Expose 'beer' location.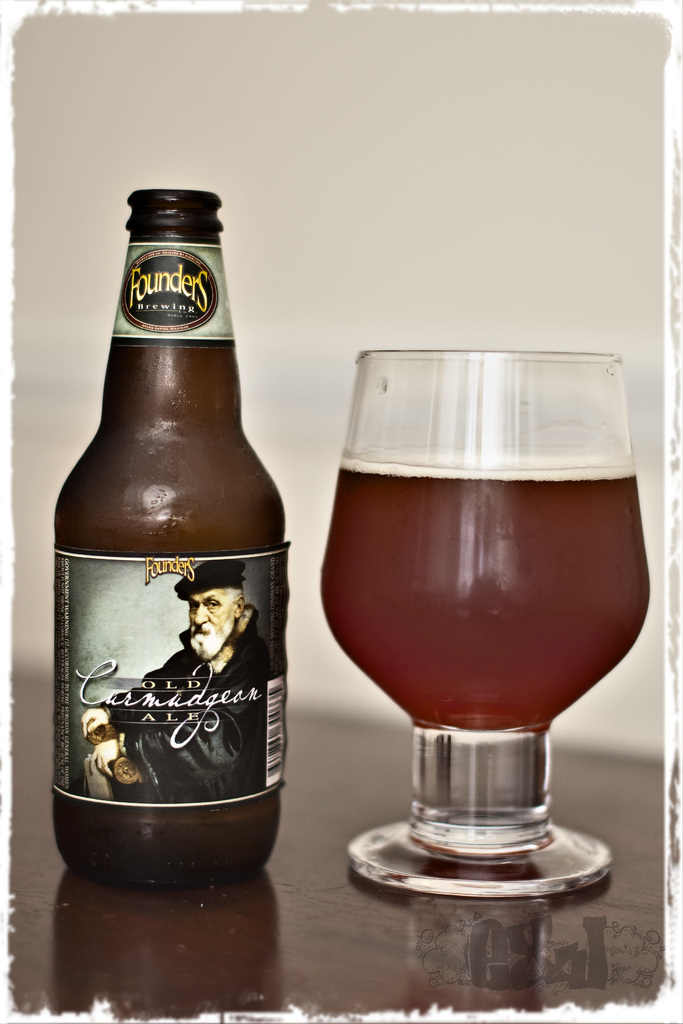
Exposed at (x1=48, y1=188, x2=286, y2=900).
